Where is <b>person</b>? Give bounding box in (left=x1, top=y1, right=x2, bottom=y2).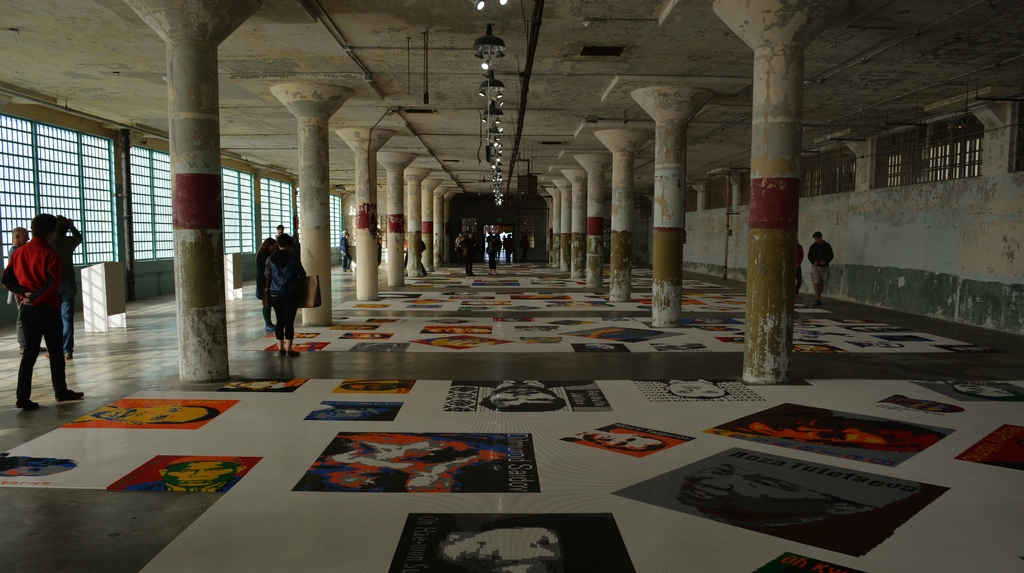
(left=377, top=229, right=382, bottom=268).
